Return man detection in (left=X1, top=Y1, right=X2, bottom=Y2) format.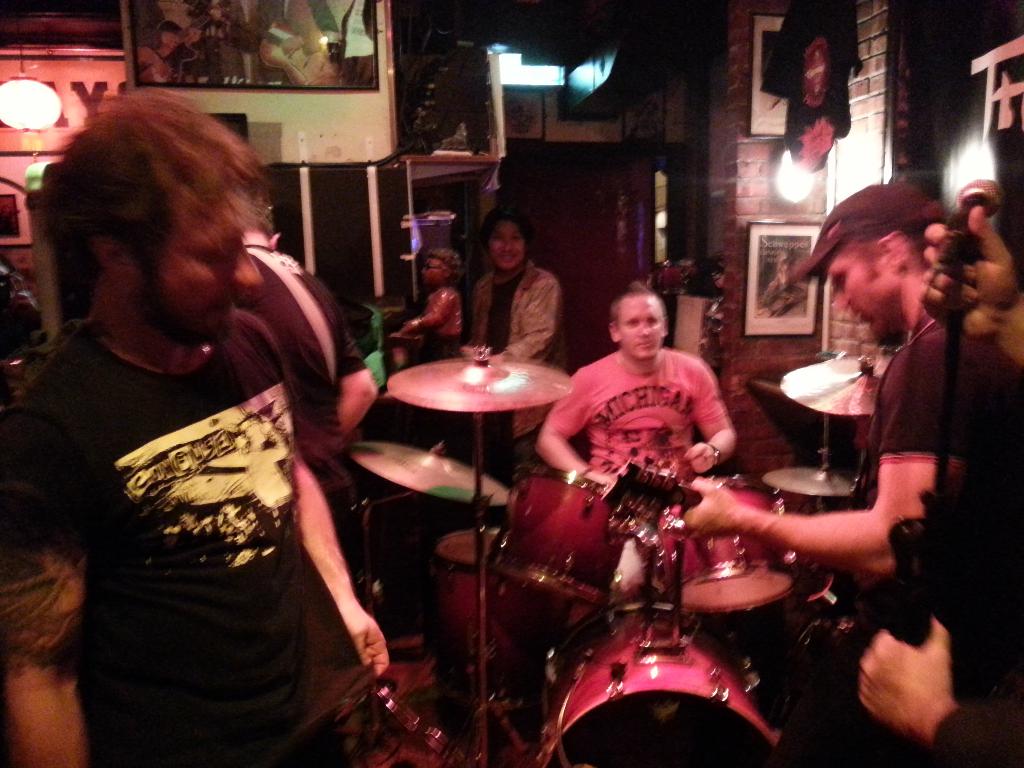
(left=398, top=244, right=468, bottom=344).
